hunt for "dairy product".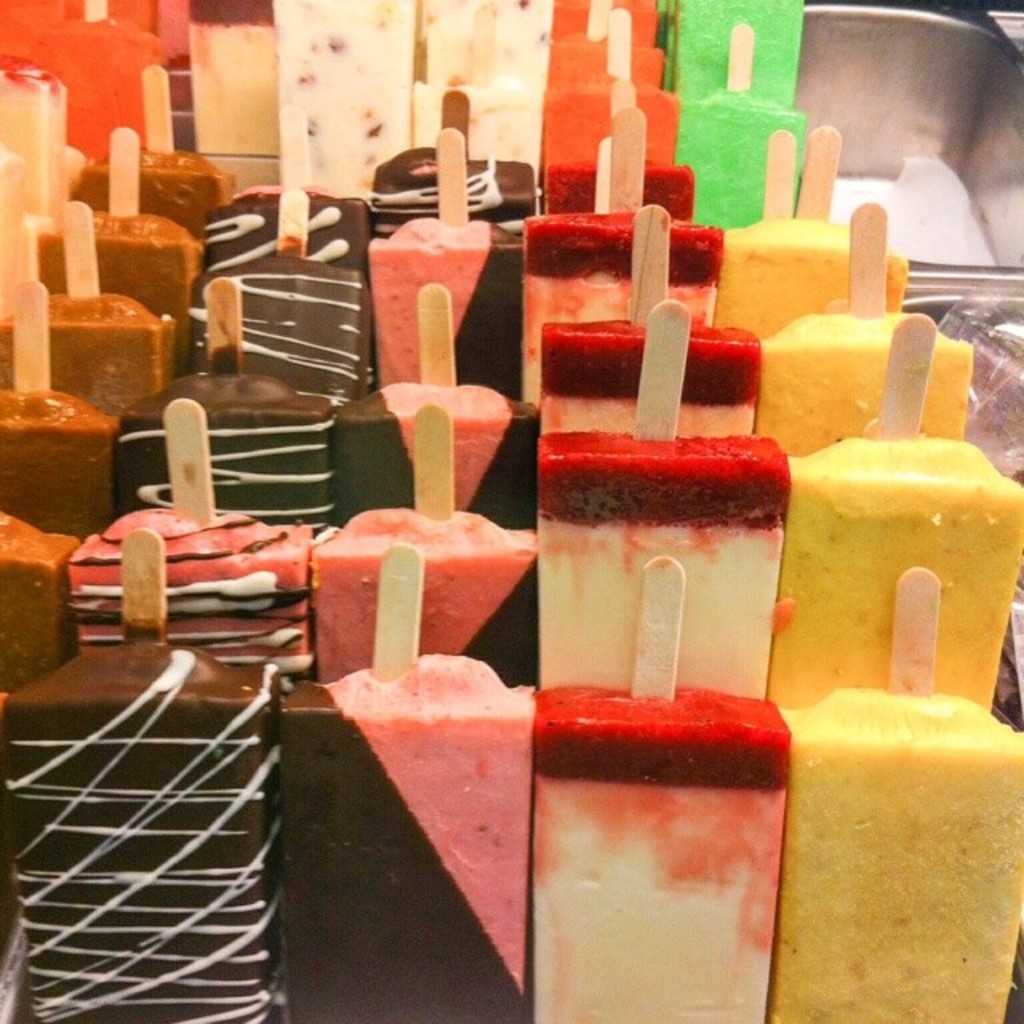
Hunted down at <box>192,245,355,429</box>.
